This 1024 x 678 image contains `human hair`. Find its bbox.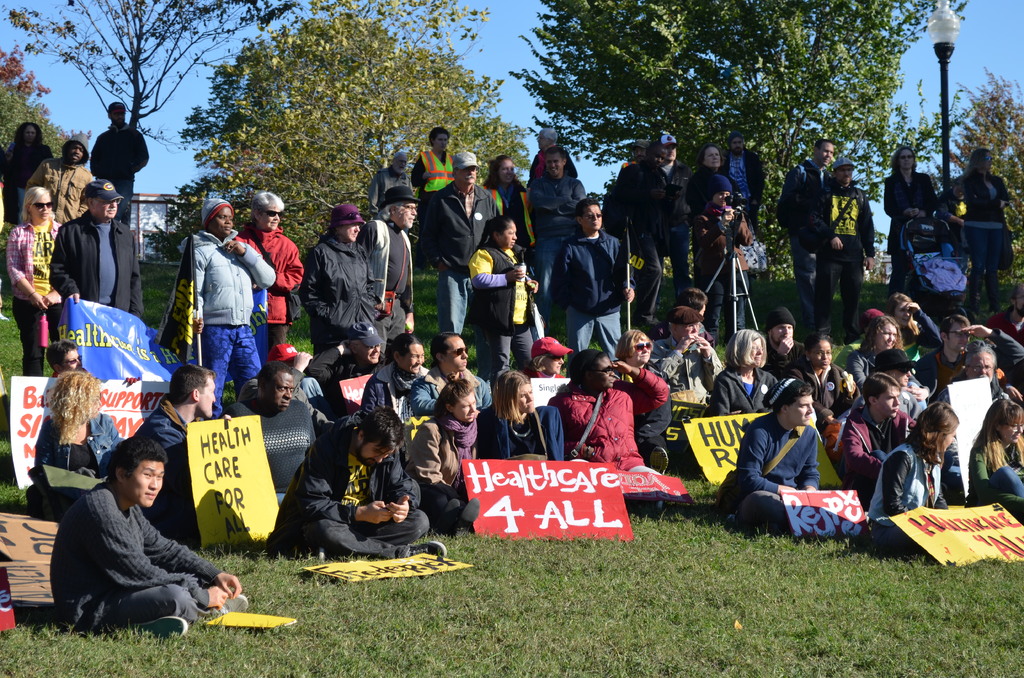
Rect(728, 329, 769, 367).
